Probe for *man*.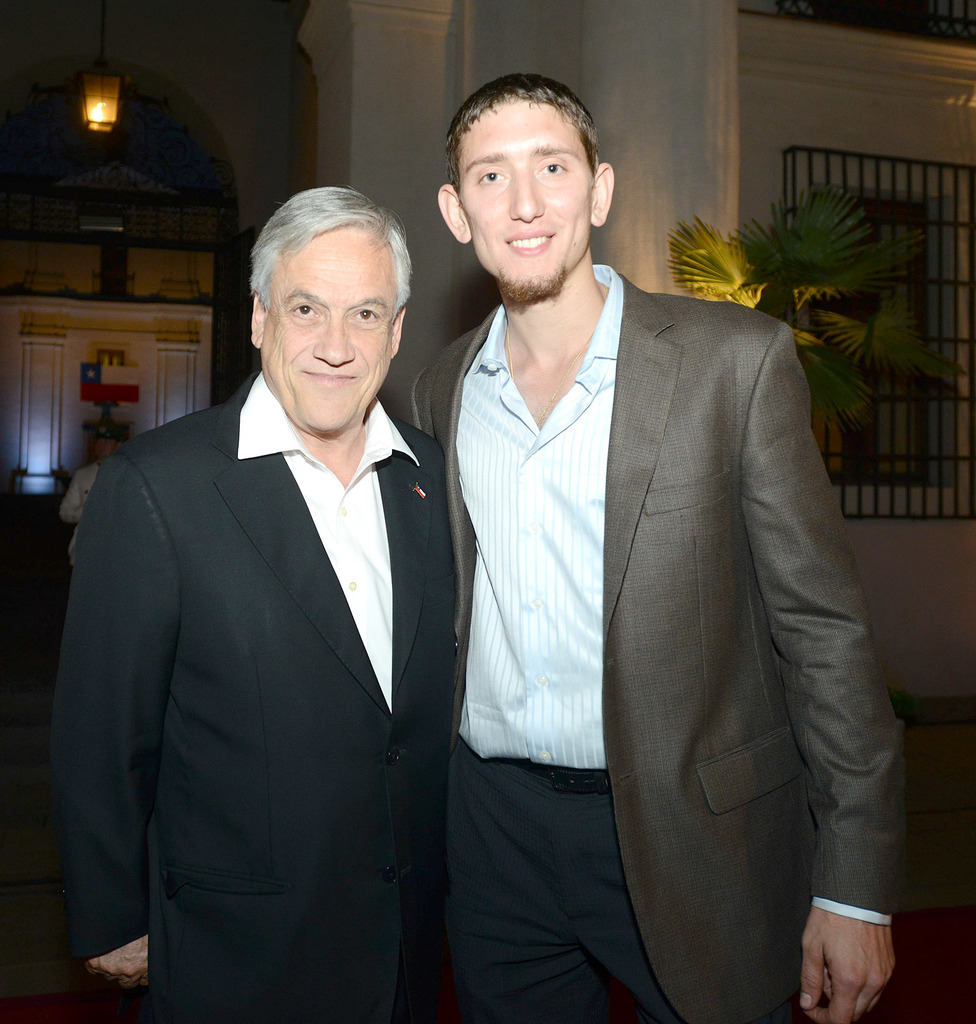
Probe result: 57, 182, 460, 1023.
